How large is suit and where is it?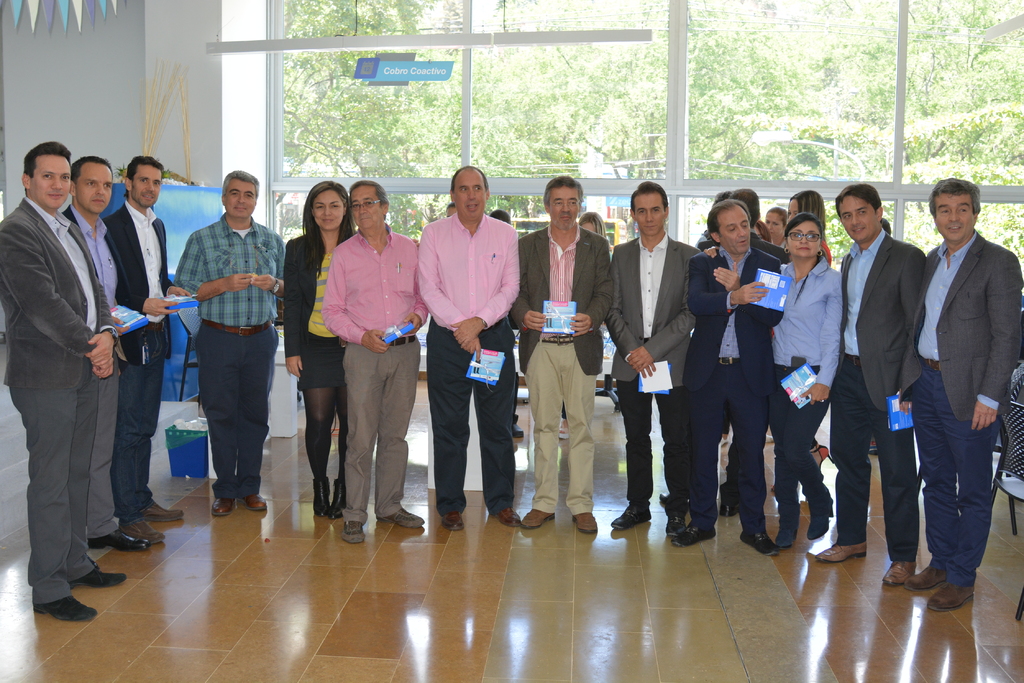
Bounding box: bbox=[900, 229, 1023, 590].
